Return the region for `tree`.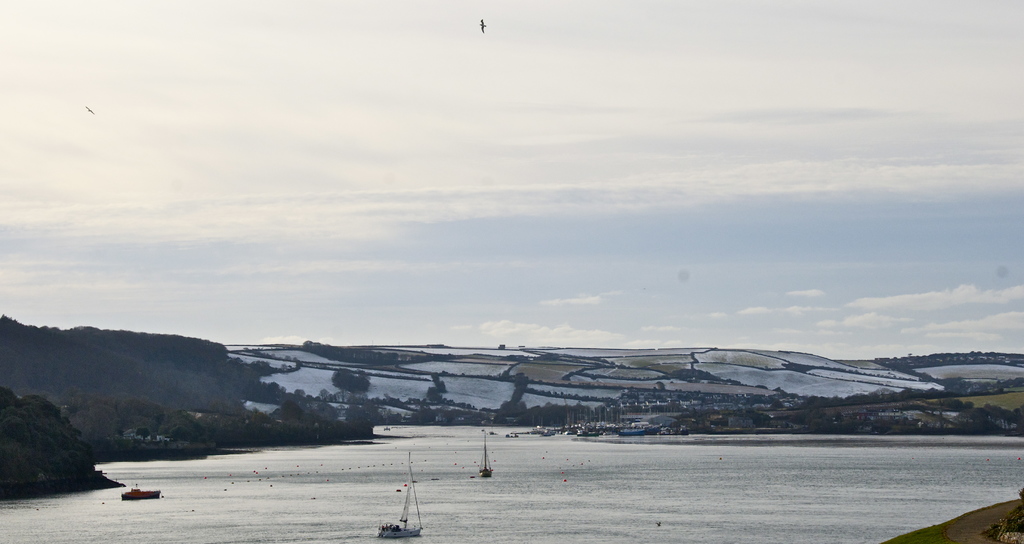
bbox=[526, 348, 610, 374].
